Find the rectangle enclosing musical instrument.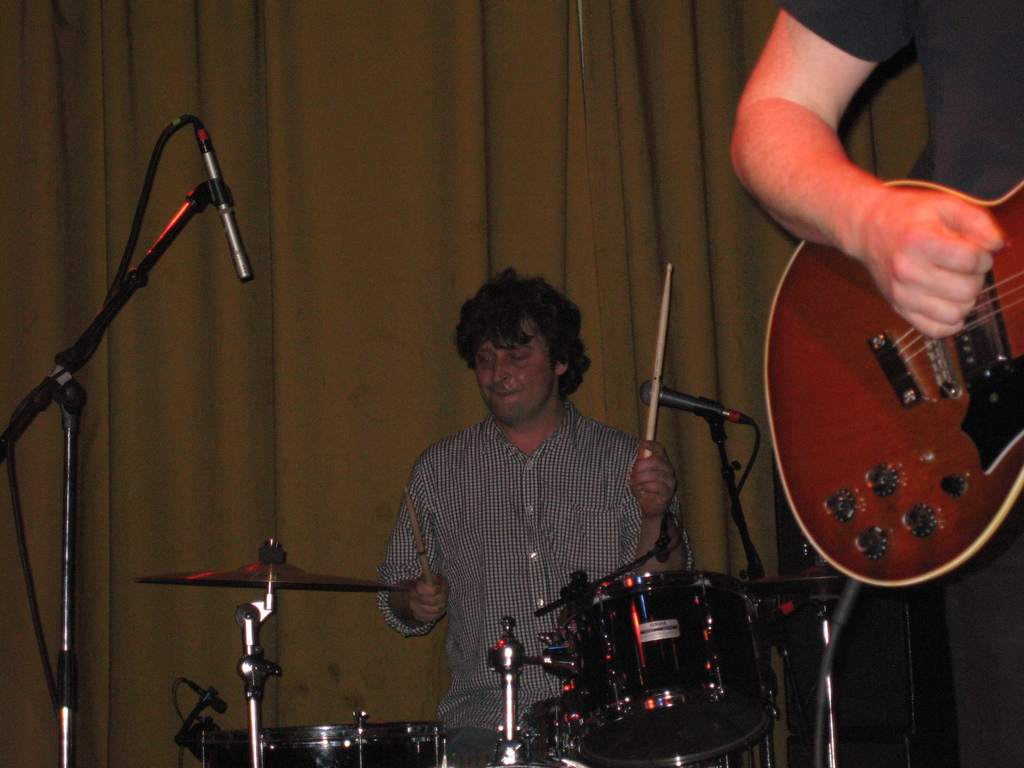
bbox=(194, 709, 448, 767).
